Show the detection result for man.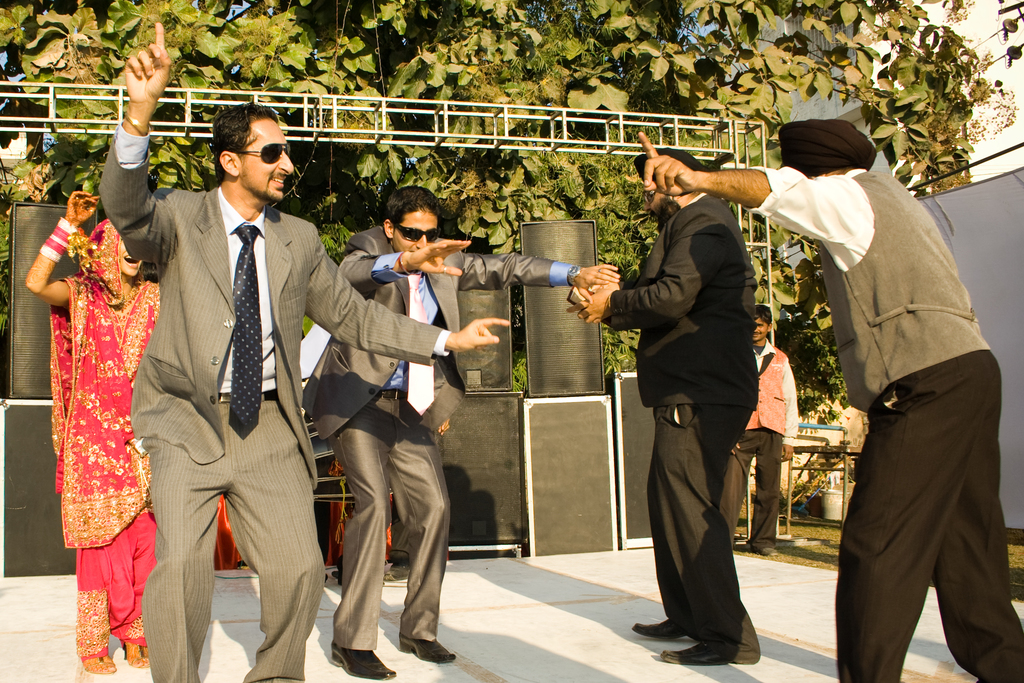
region(732, 304, 804, 562).
